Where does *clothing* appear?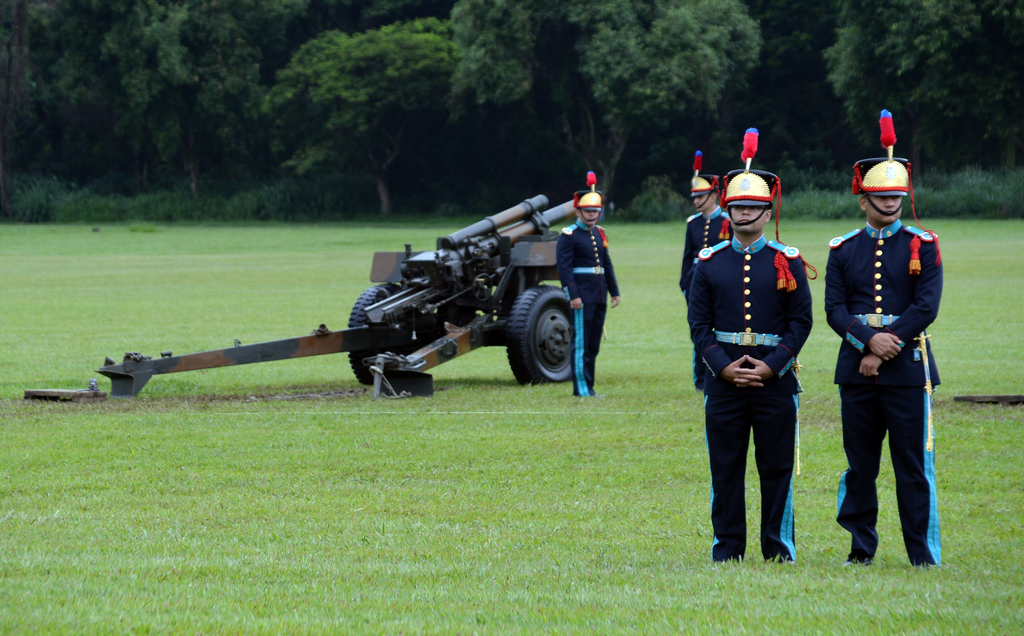
Appears at 557/223/620/395.
